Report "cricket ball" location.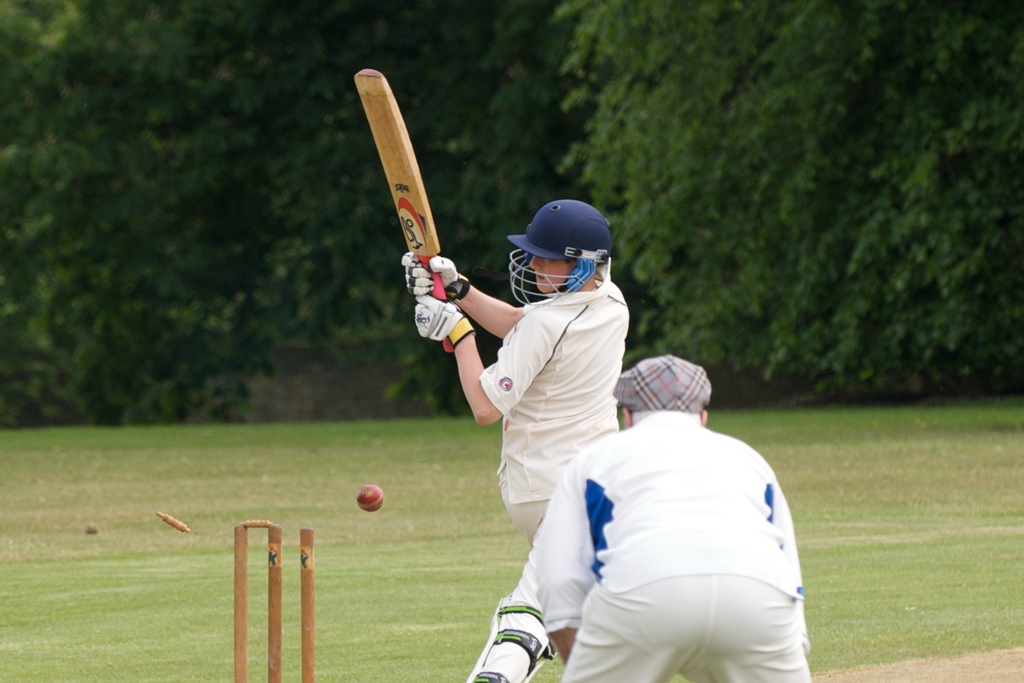
Report: crop(356, 483, 383, 515).
